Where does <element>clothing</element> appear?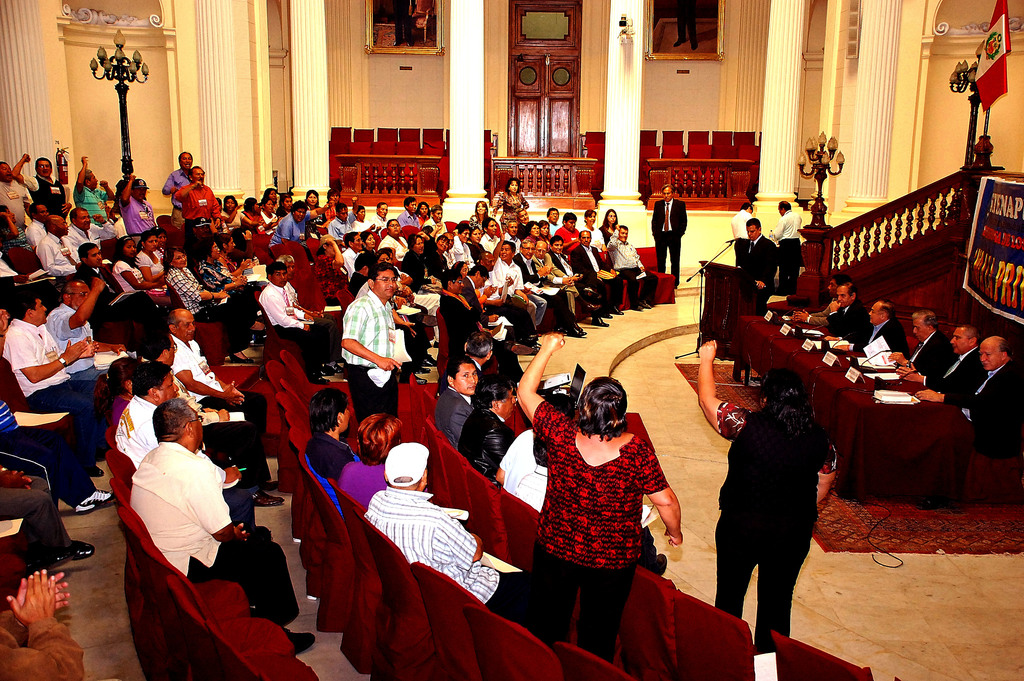
Appears at left=374, top=213, right=390, bottom=226.
